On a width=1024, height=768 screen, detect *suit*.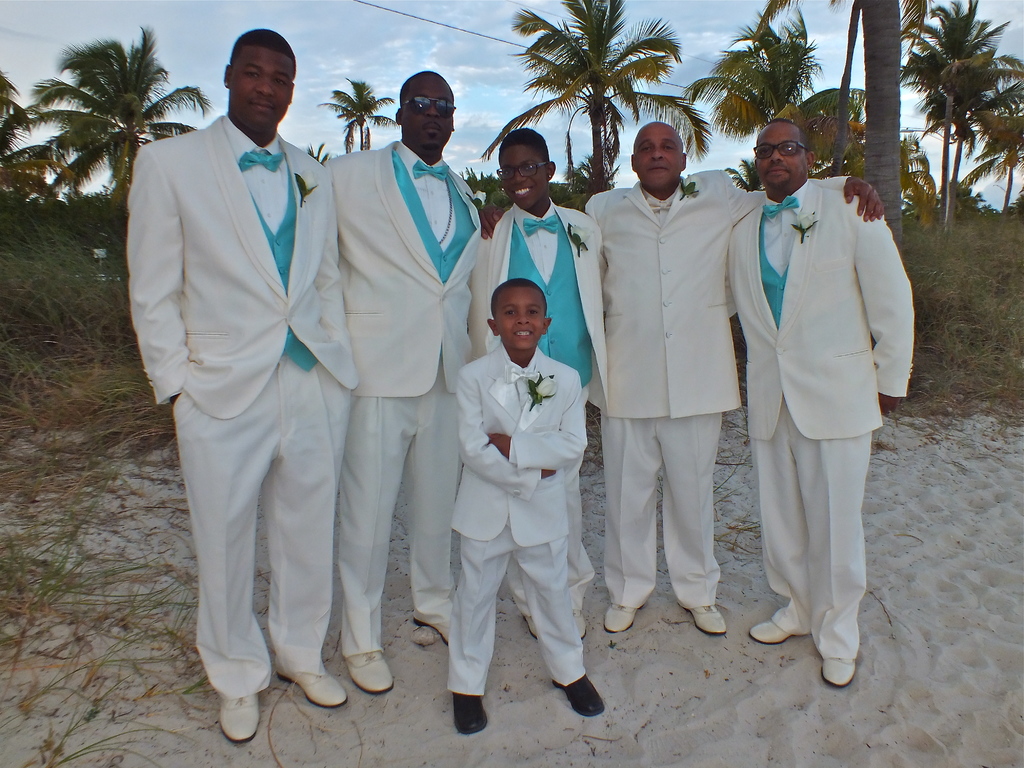
region(580, 174, 851, 610).
